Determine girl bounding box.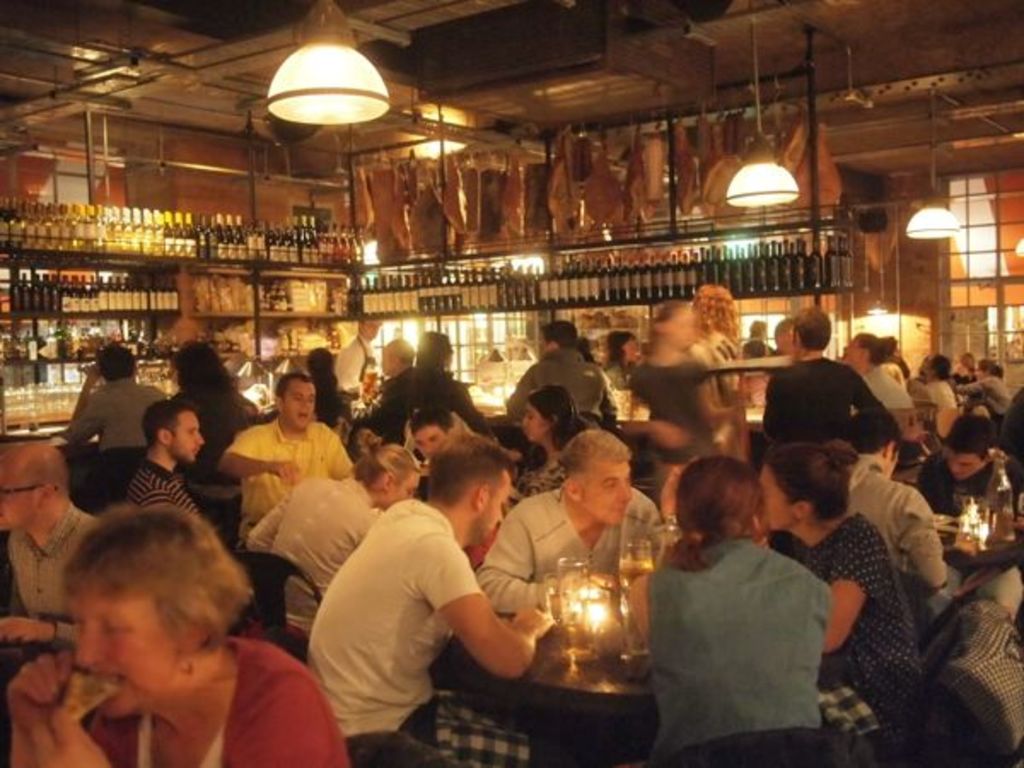
Determined: l=647, t=449, r=835, b=732.
